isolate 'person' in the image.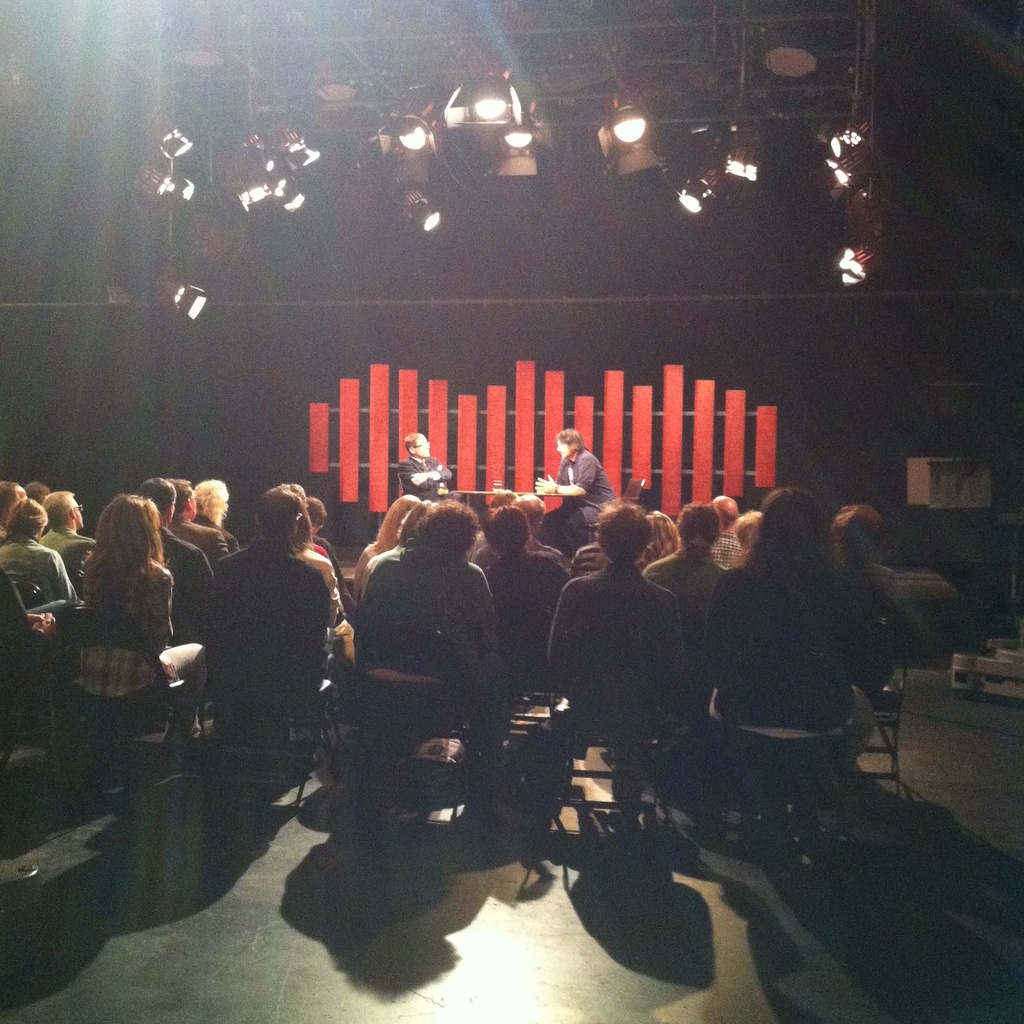
Isolated region: [left=542, top=502, right=686, bottom=806].
